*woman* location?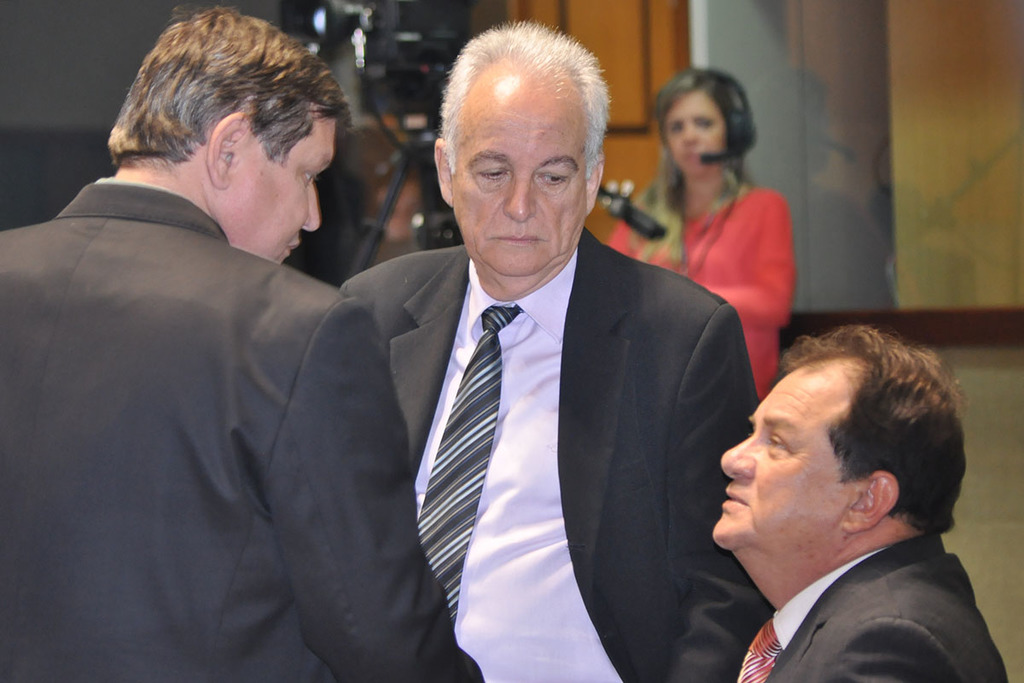
636,79,809,474
